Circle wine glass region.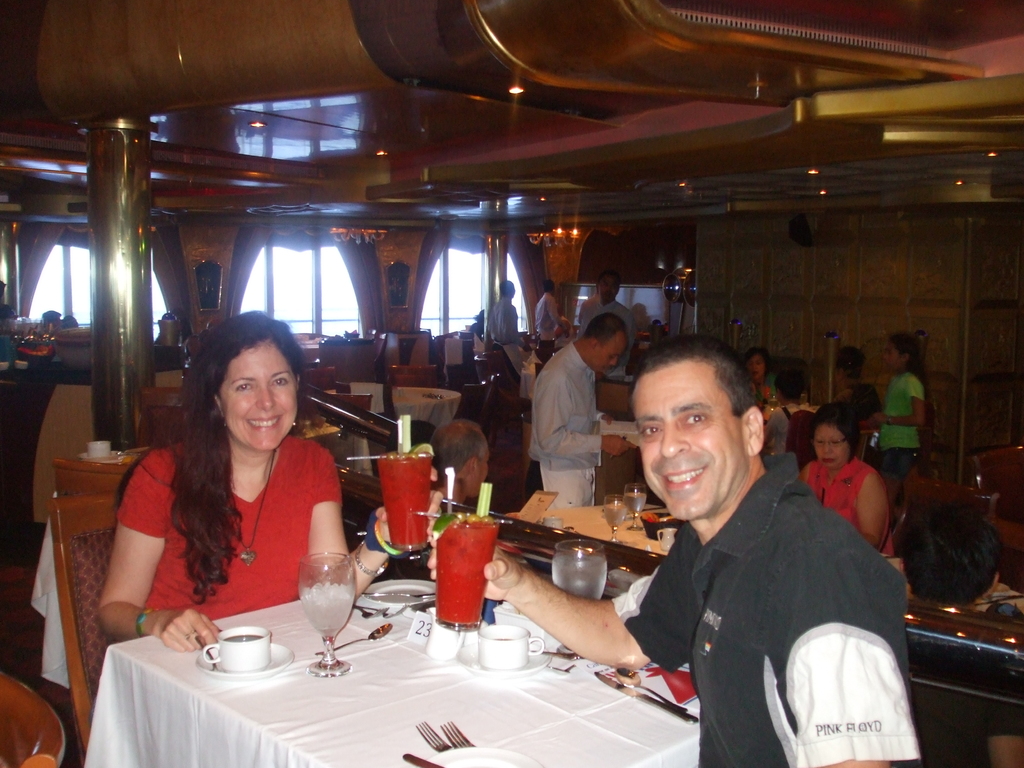
Region: rect(549, 541, 611, 605).
